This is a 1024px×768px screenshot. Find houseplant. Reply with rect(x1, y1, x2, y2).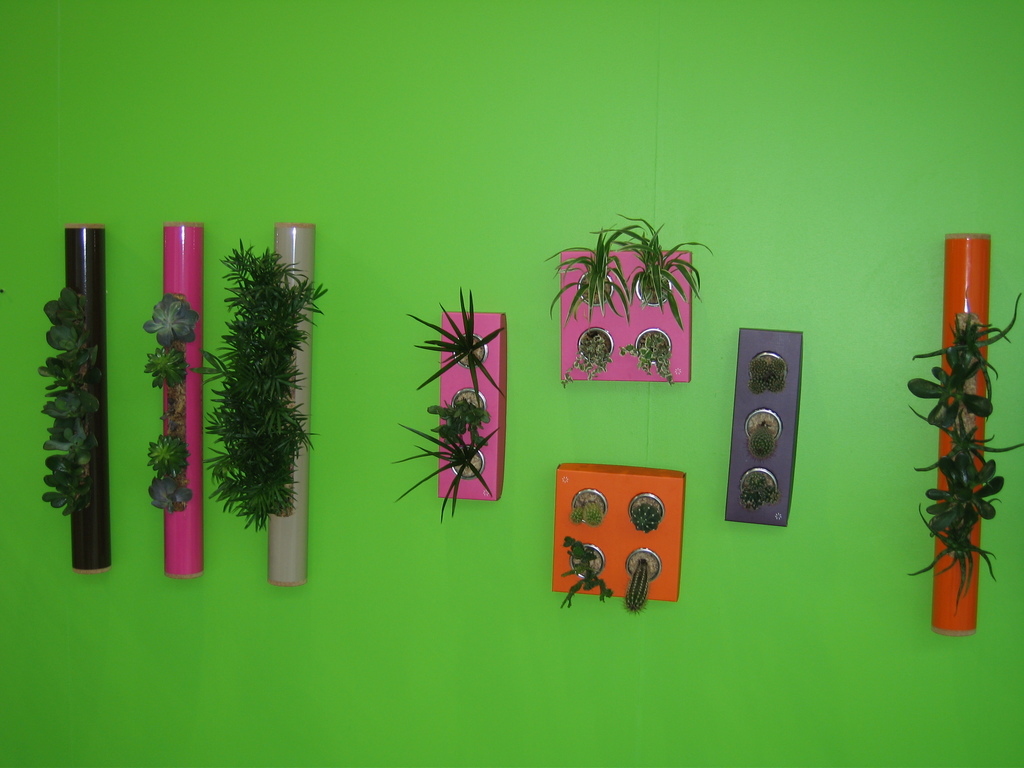
rect(429, 394, 493, 449).
